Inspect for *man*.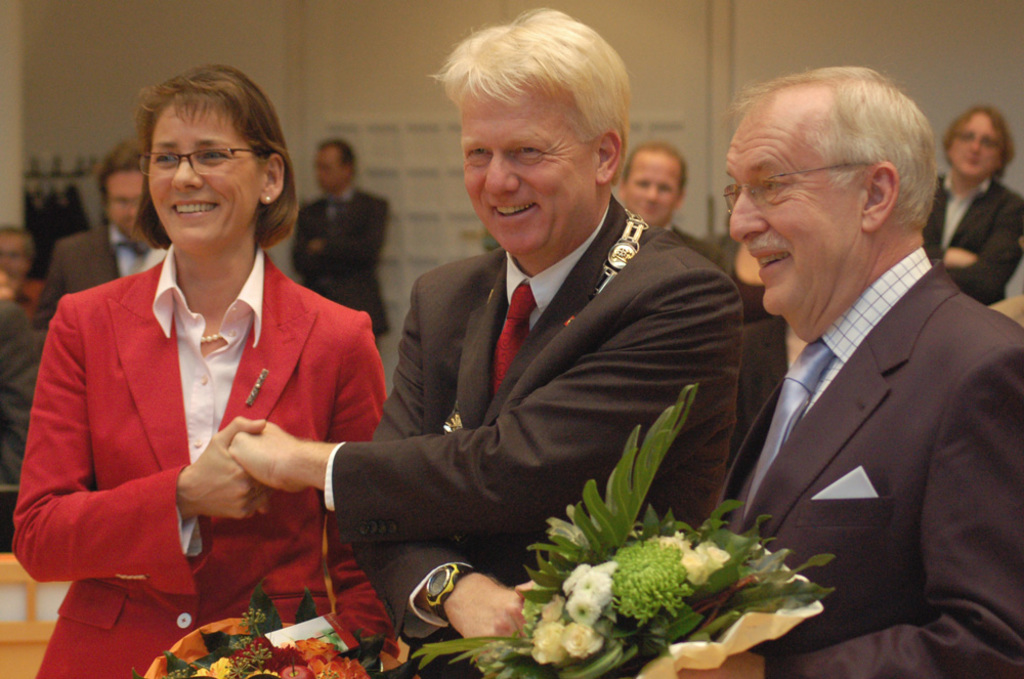
Inspection: (x1=699, y1=63, x2=1020, y2=646).
